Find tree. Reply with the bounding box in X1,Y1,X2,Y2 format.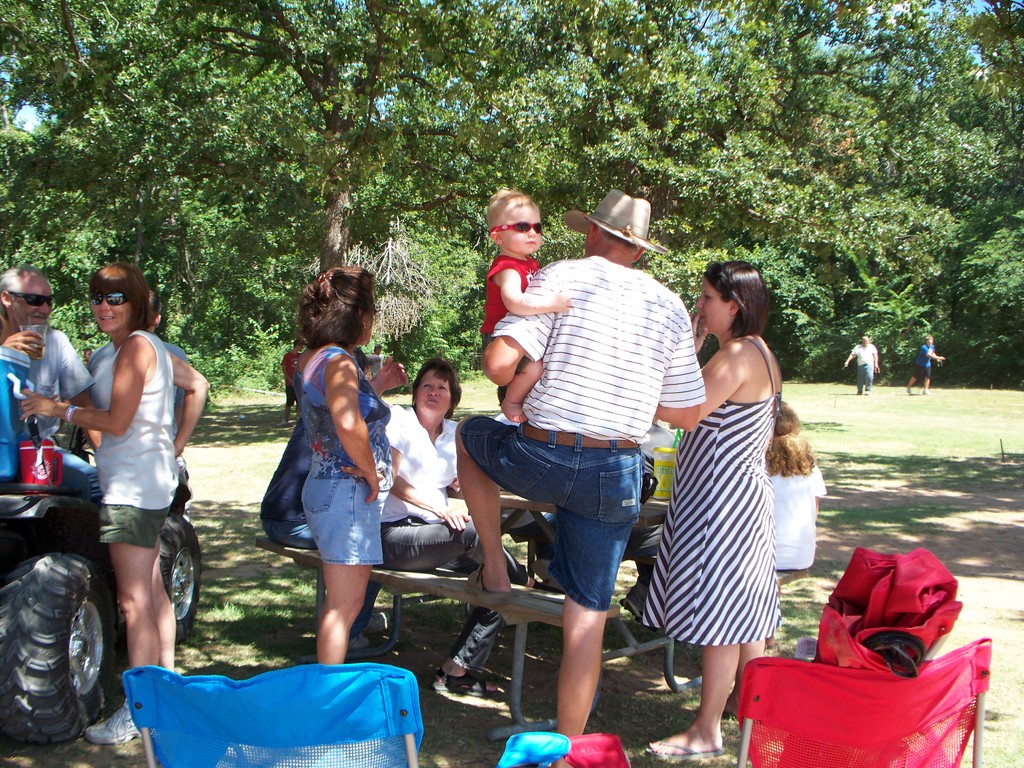
687,49,1023,370.
